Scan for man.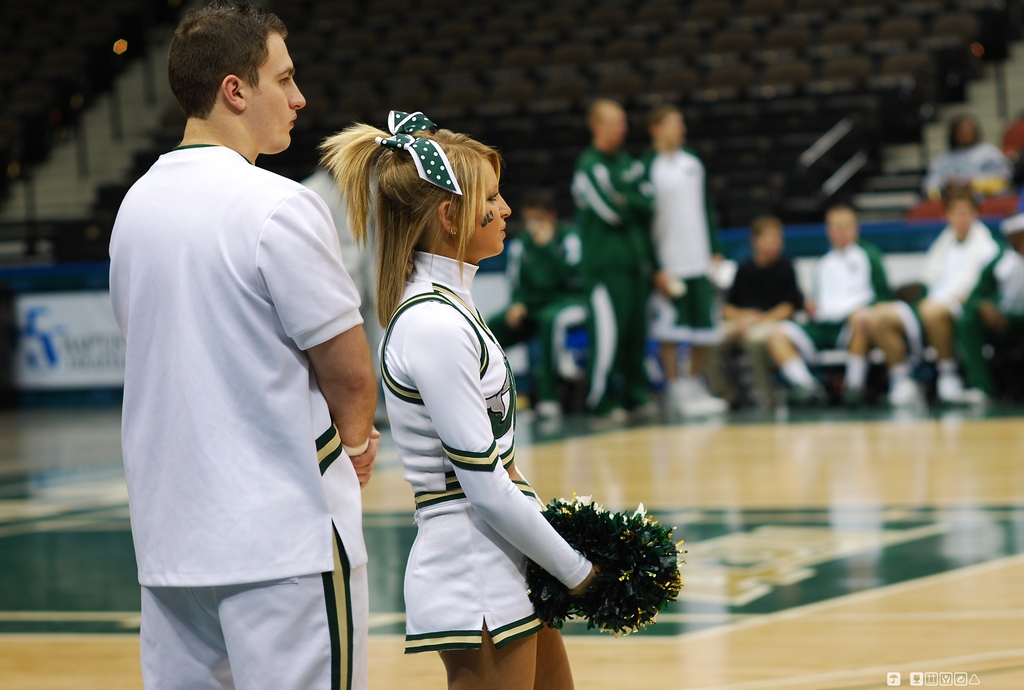
Scan result: pyautogui.locateOnScreen(771, 203, 892, 406).
